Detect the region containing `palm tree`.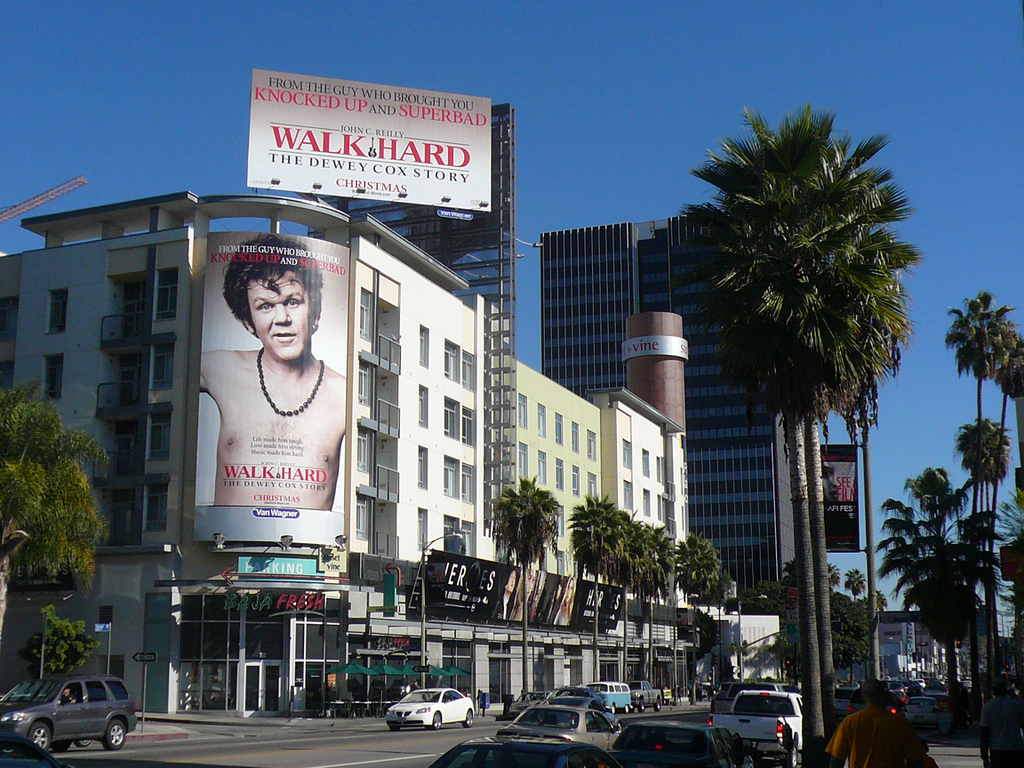
bbox=(677, 122, 908, 632).
